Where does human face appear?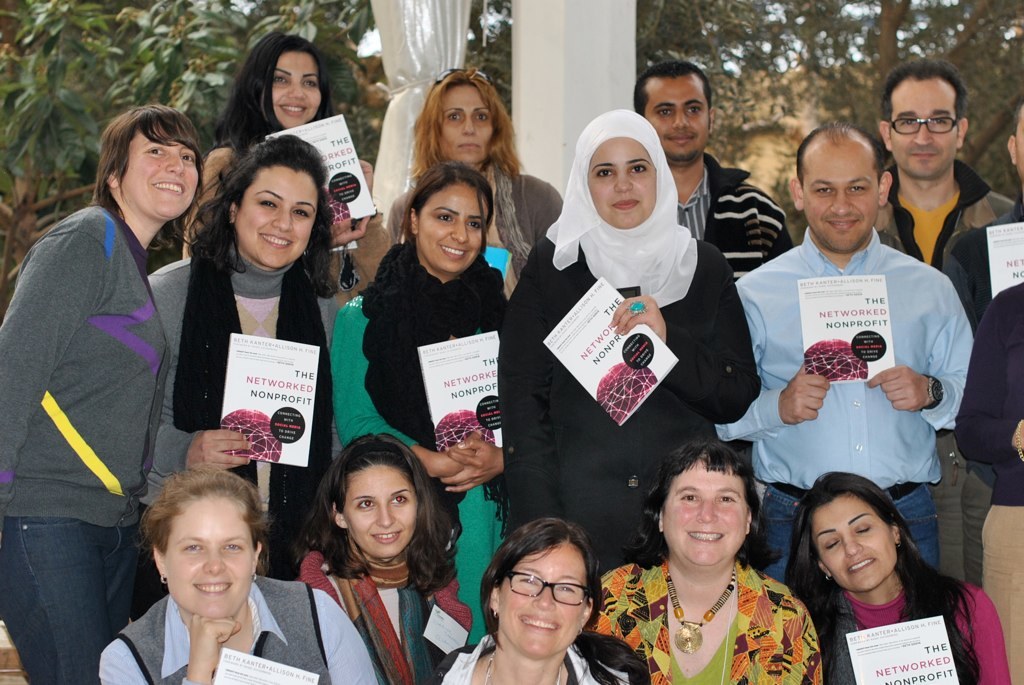
Appears at 795, 140, 884, 257.
